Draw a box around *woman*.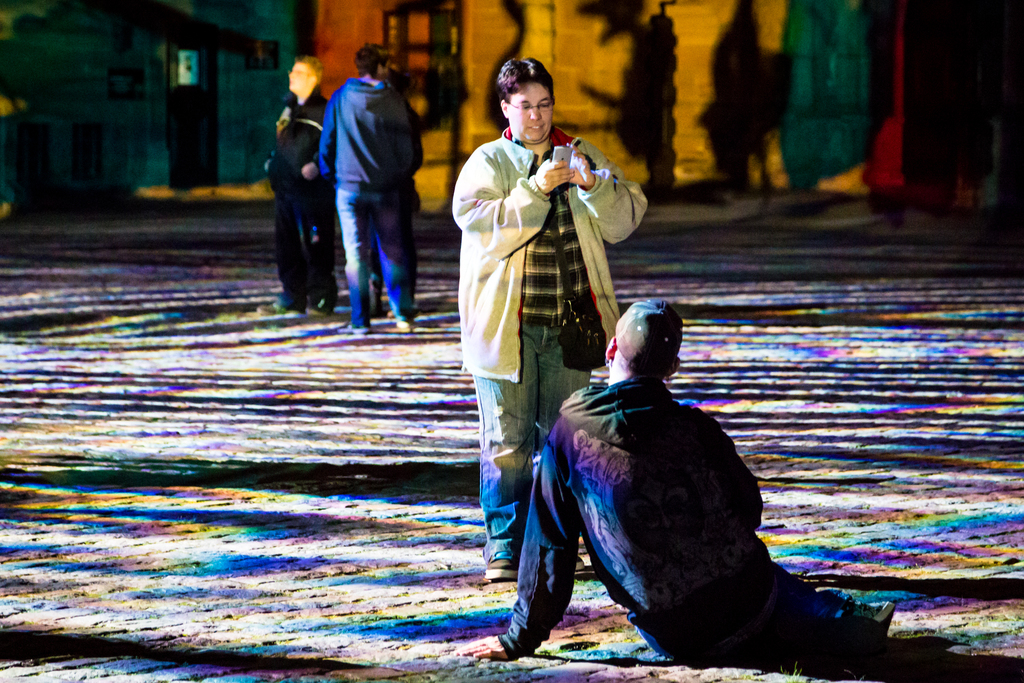
449 54 651 580.
